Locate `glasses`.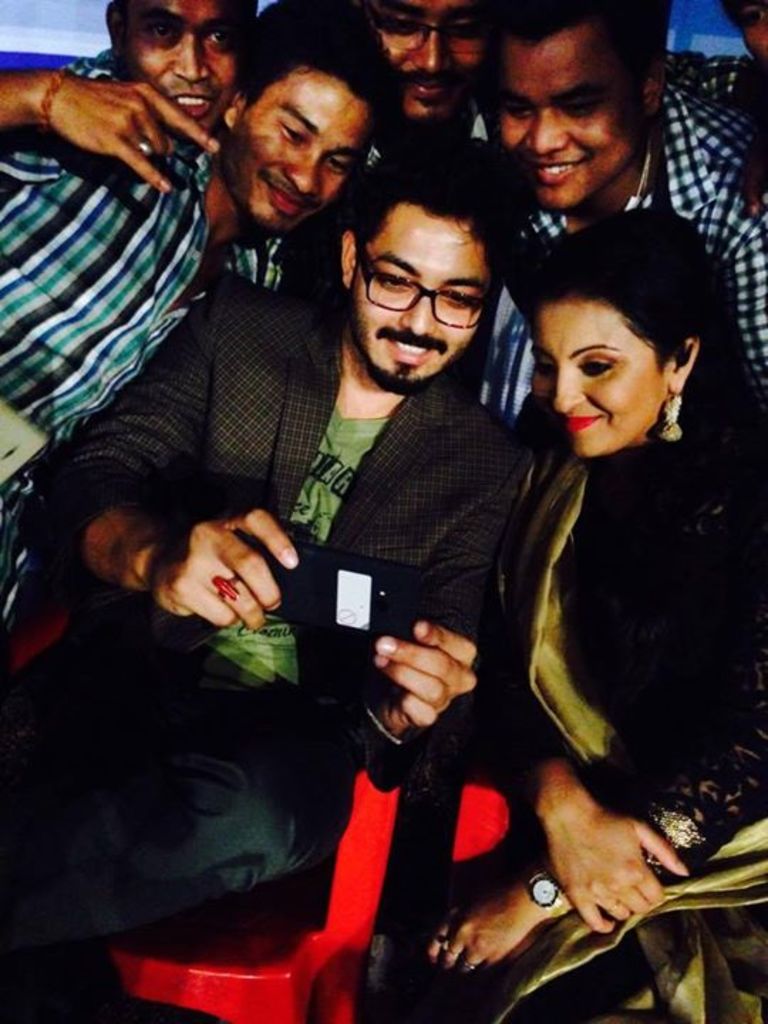
Bounding box: detection(334, 256, 495, 317).
